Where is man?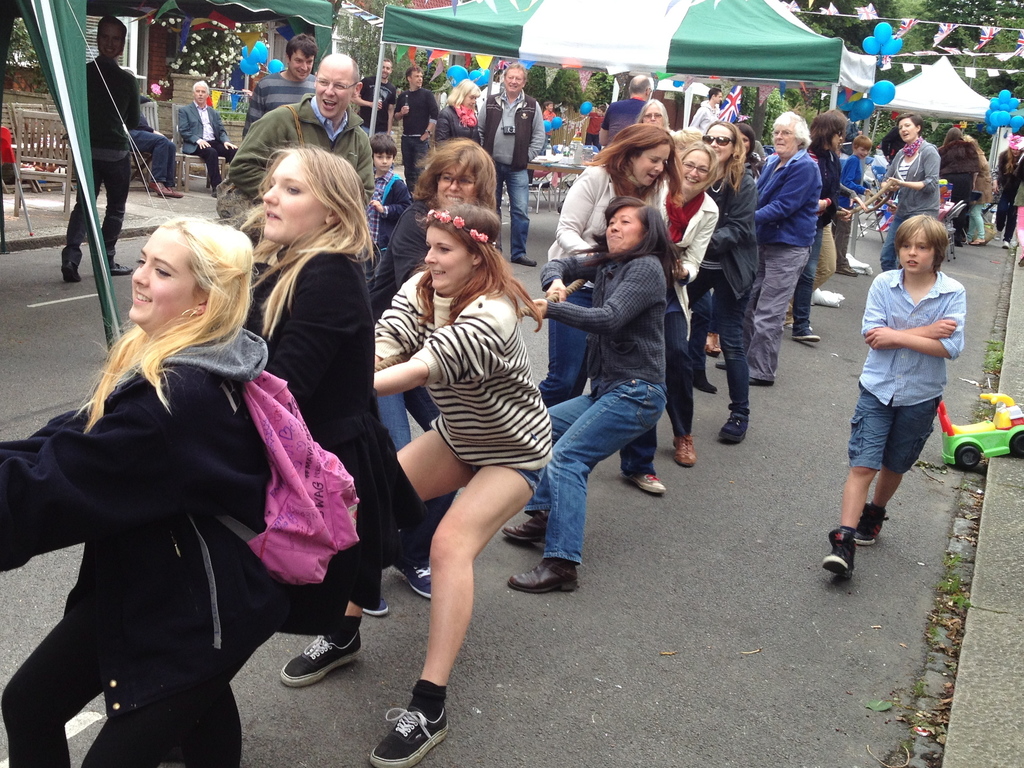
box(60, 12, 133, 284).
